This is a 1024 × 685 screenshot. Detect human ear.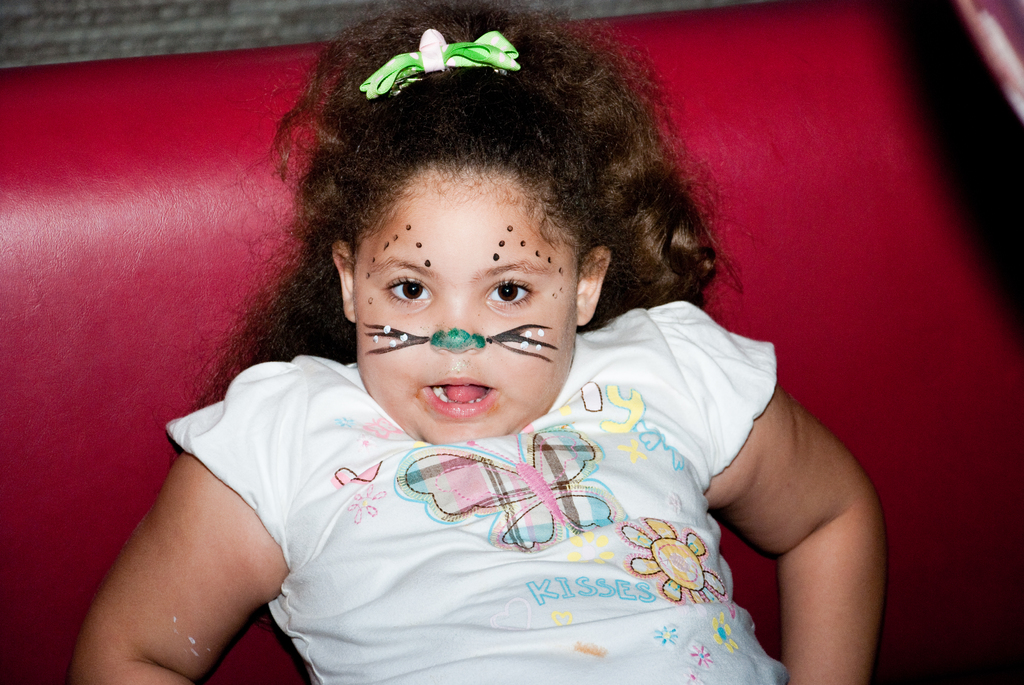
Rect(332, 237, 356, 325).
